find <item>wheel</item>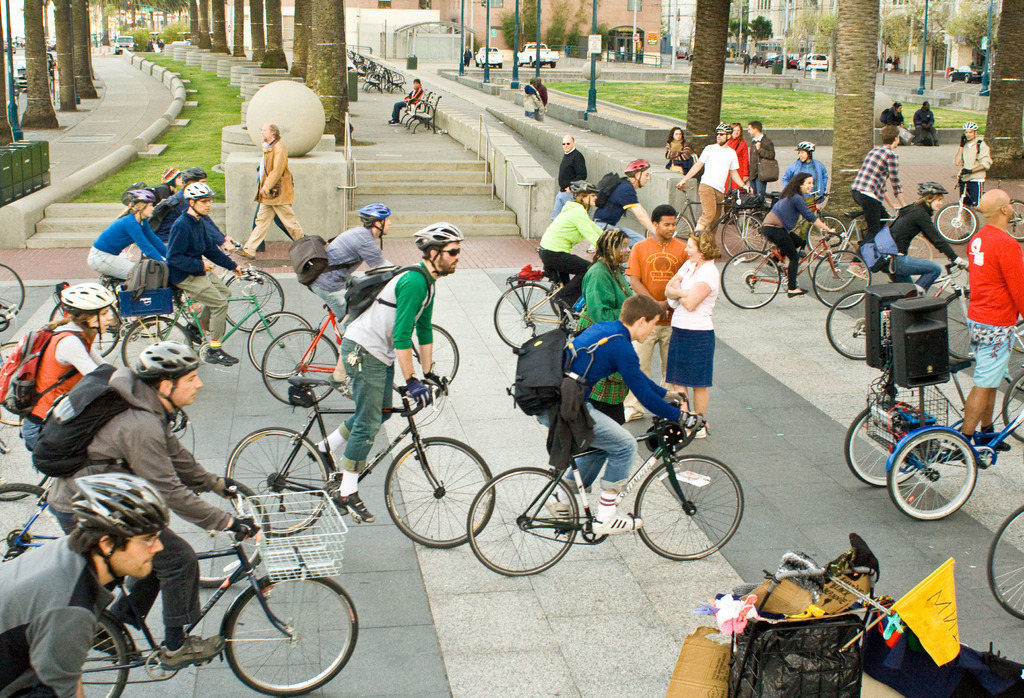
492,280,564,350
